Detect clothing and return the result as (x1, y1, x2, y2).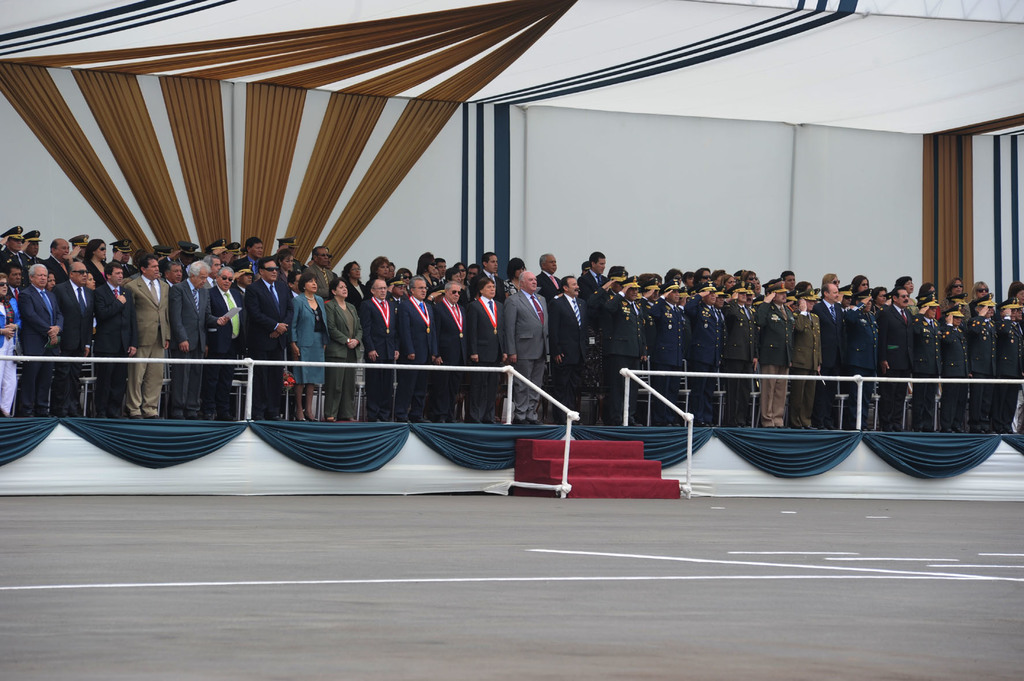
(212, 286, 252, 408).
